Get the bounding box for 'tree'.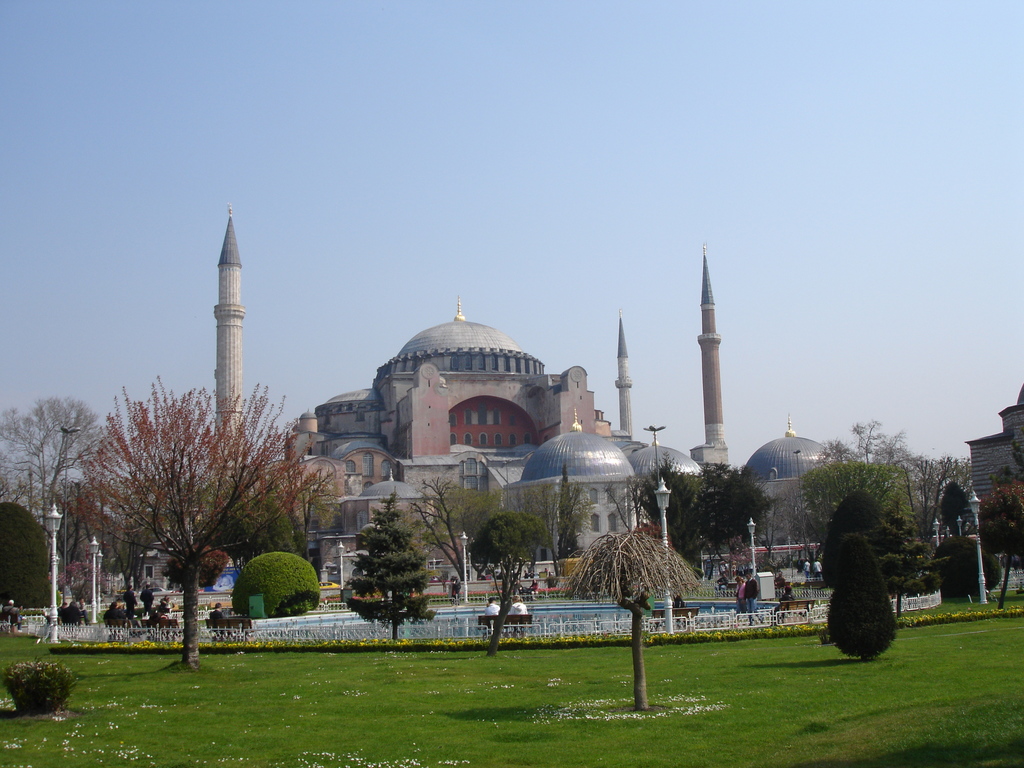
596/452/778/588.
